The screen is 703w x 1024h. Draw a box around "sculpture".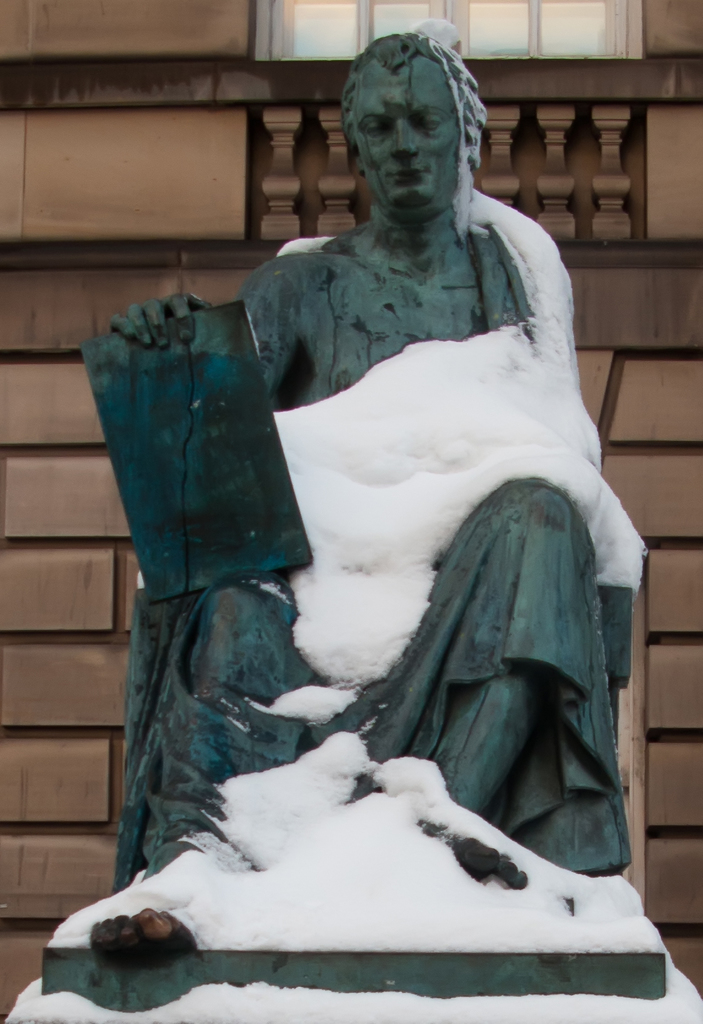
rect(44, 26, 638, 972).
